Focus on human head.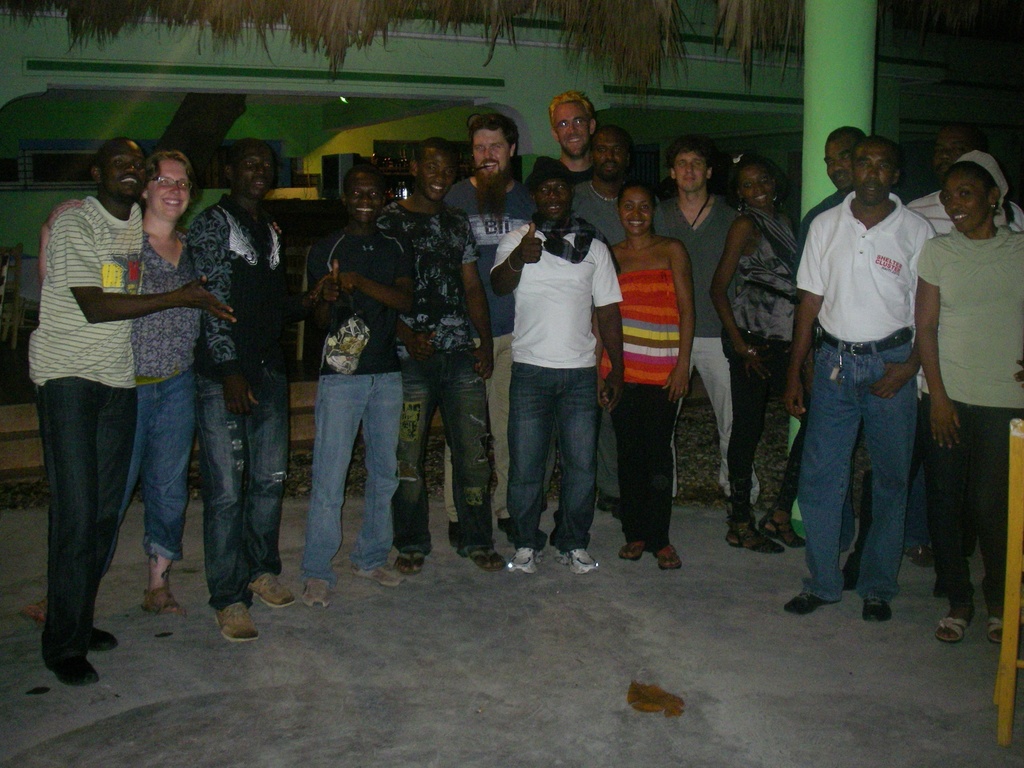
Focused at box=[854, 135, 906, 205].
